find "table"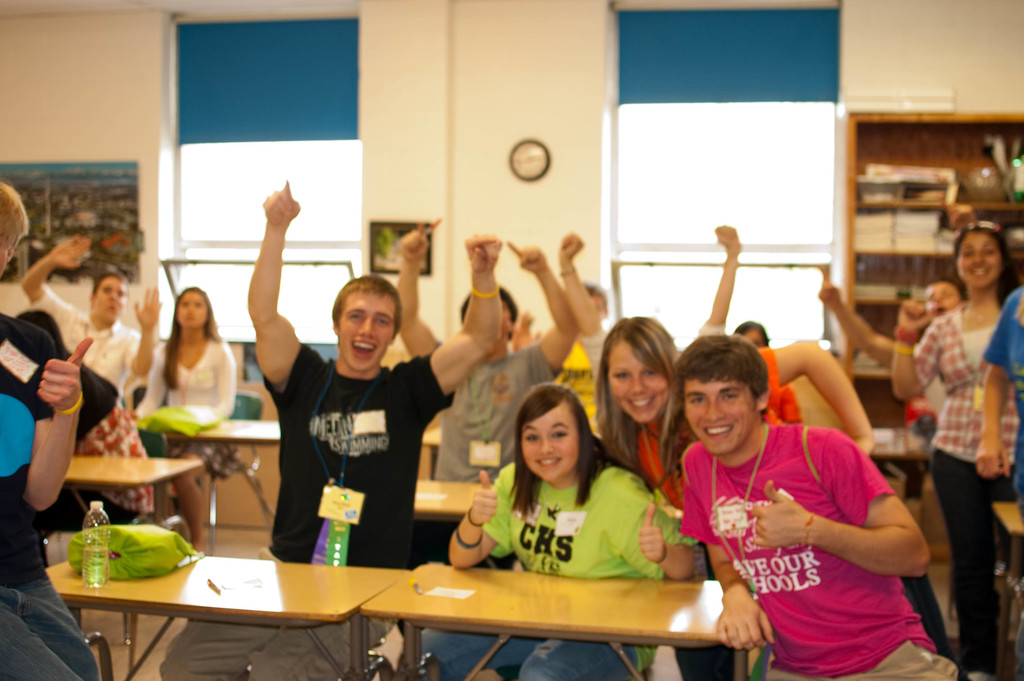
(x1=164, y1=412, x2=283, y2=524)
